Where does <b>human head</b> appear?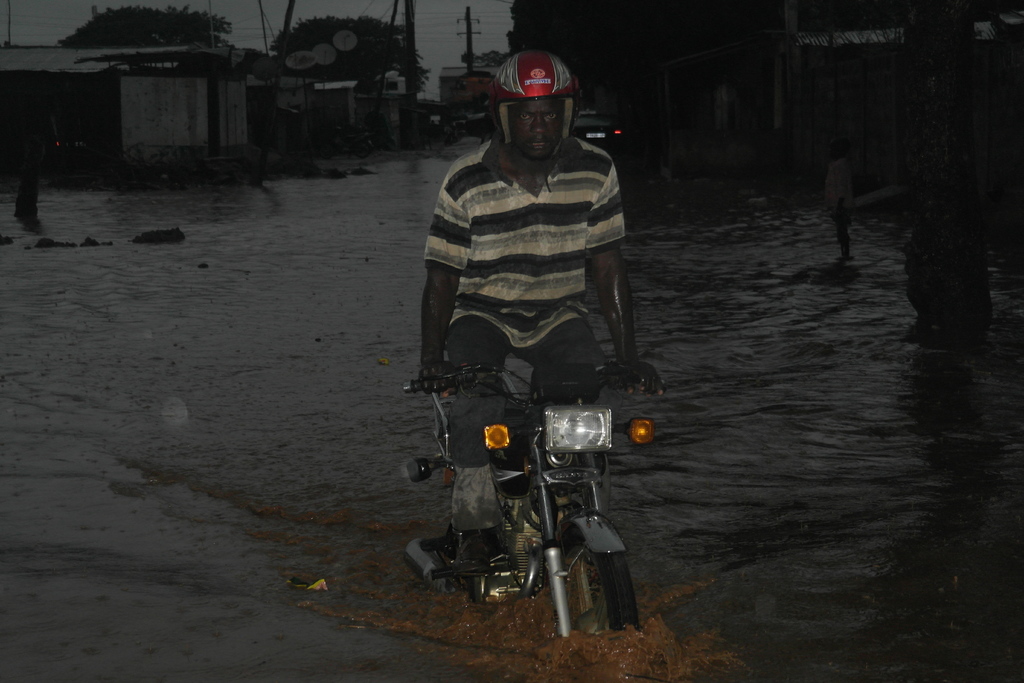
Appears at {"x1": 488, "y1": 49, "x2": 597, "y2": 167}.
